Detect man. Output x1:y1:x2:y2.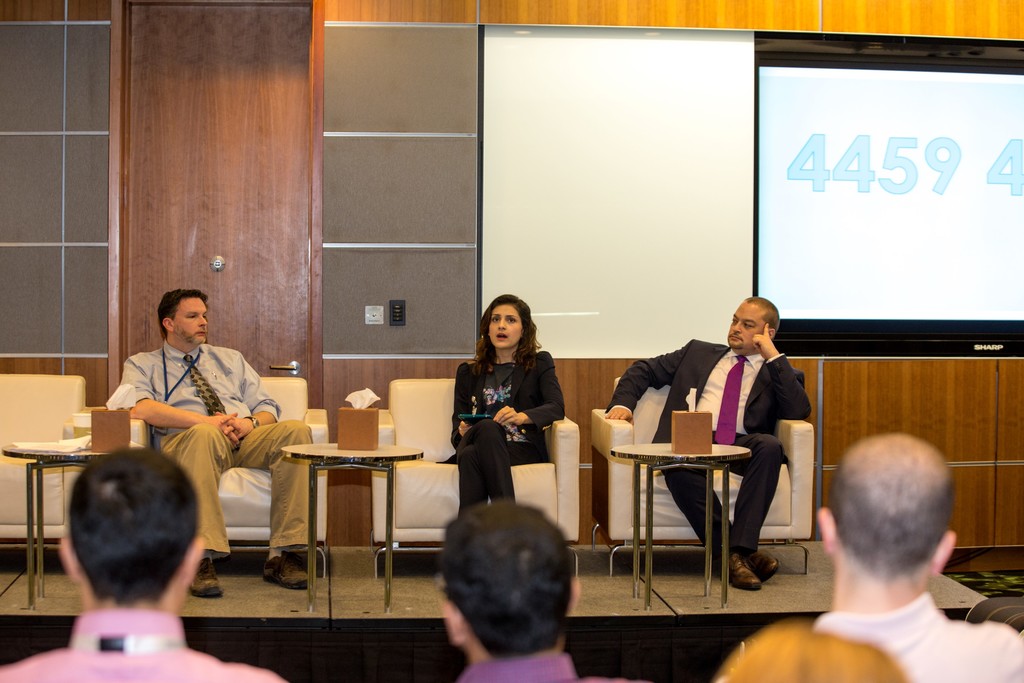
813:434:1023:682.
